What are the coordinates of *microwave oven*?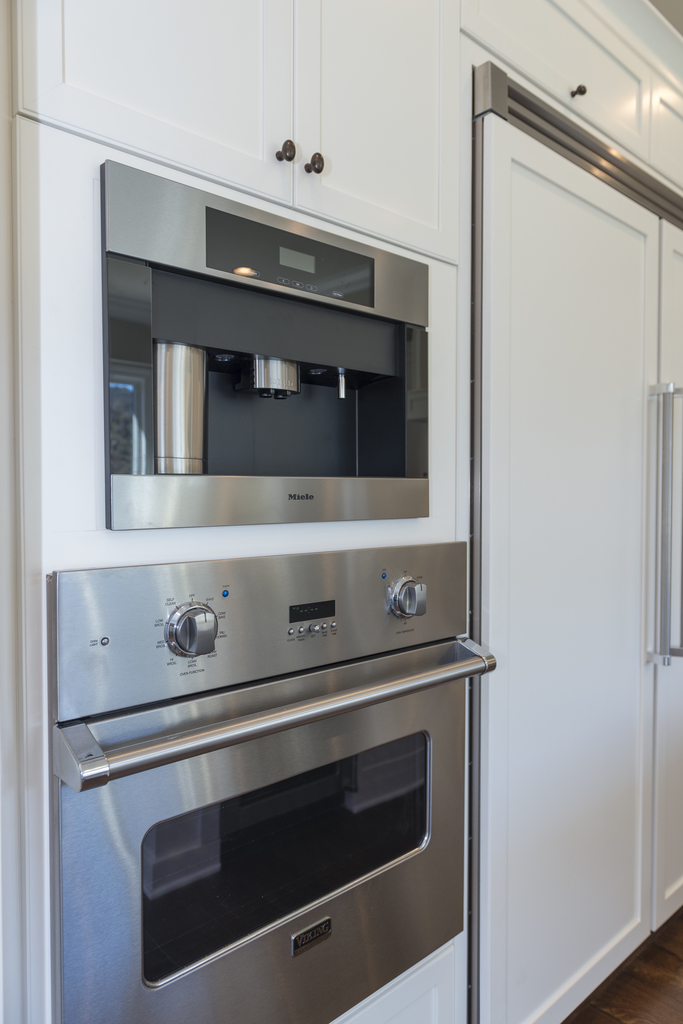
51, 543, 470, 1023.
